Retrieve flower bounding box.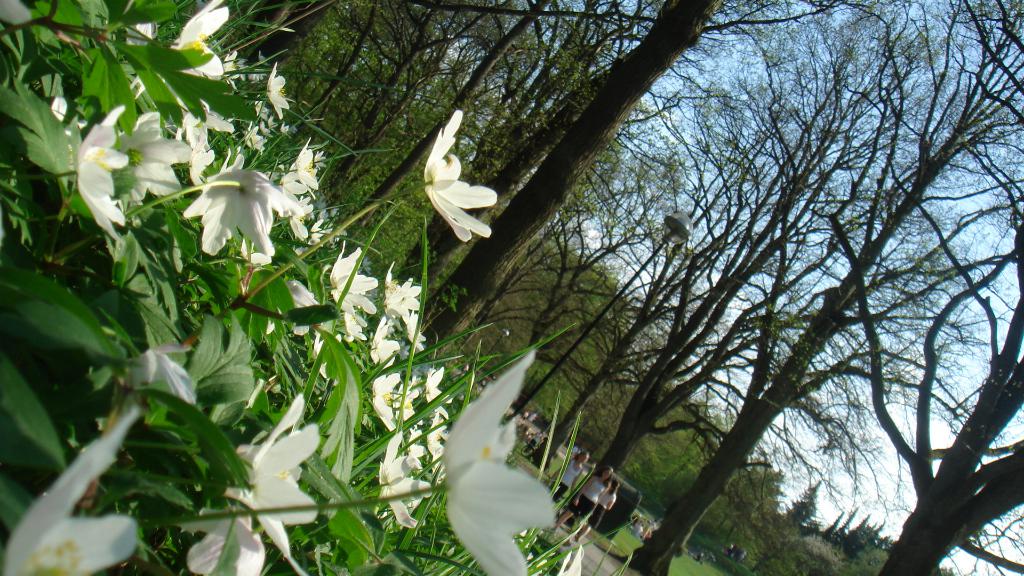
Bounding box: [left=67, top=101, right=127, bottom=248].
